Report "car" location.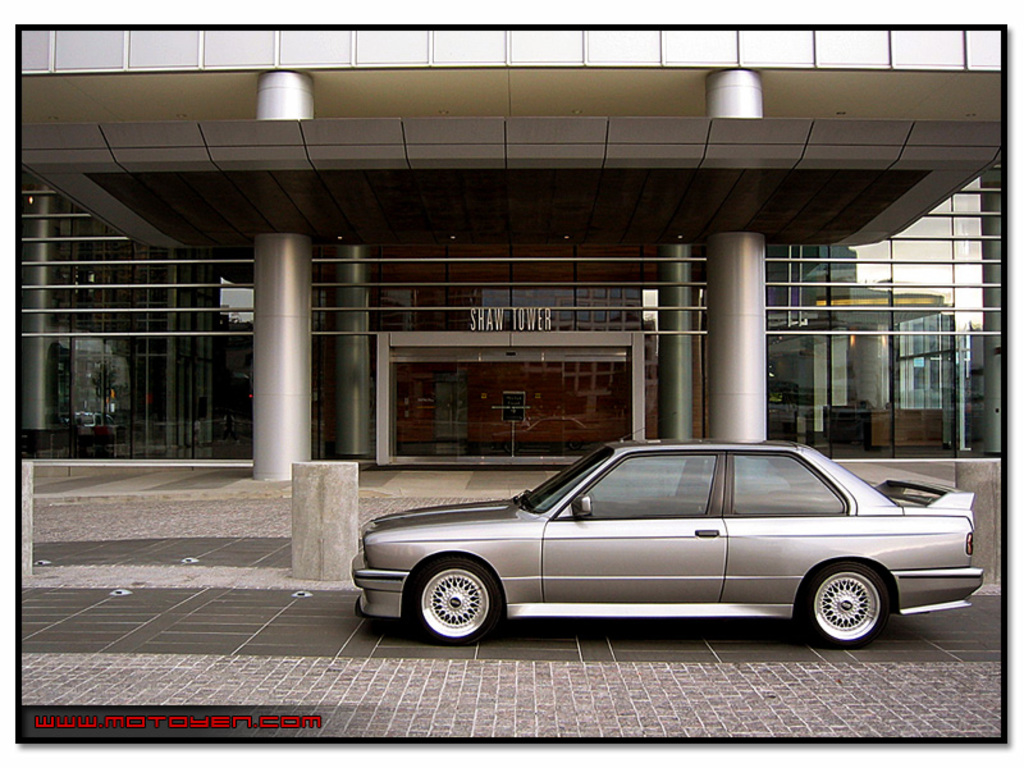
Report: Rect(349, 412, 984, 645).
